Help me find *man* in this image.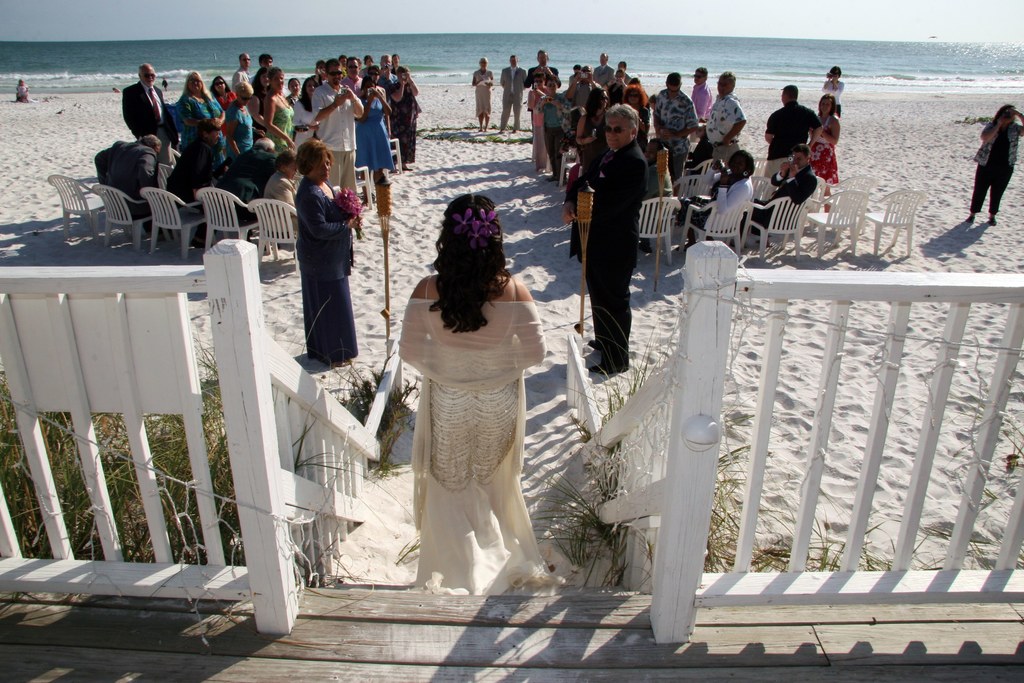
Found it: [652, 70, 700, 199].
